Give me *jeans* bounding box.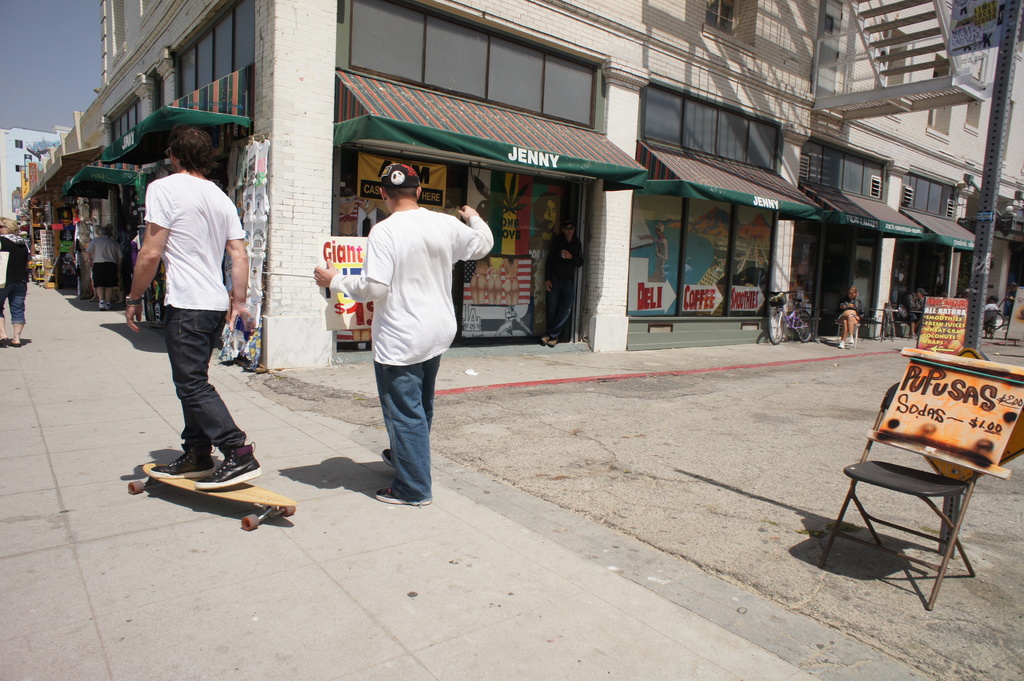
(x1=139, y1=300, x2=241, y2=495).
